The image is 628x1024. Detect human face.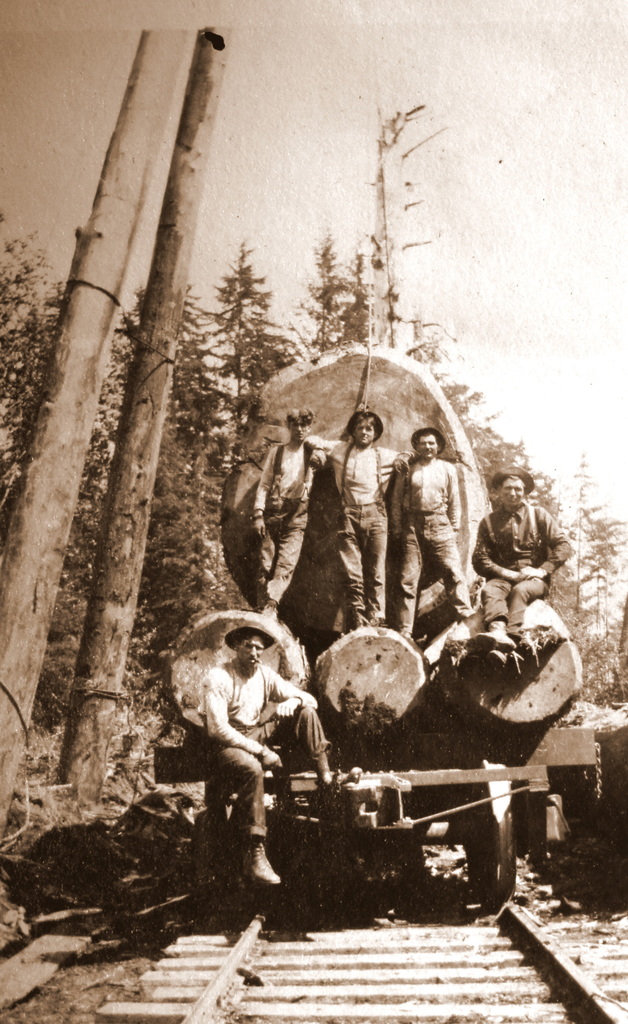
Detection: [418, 428, 440, 463].
